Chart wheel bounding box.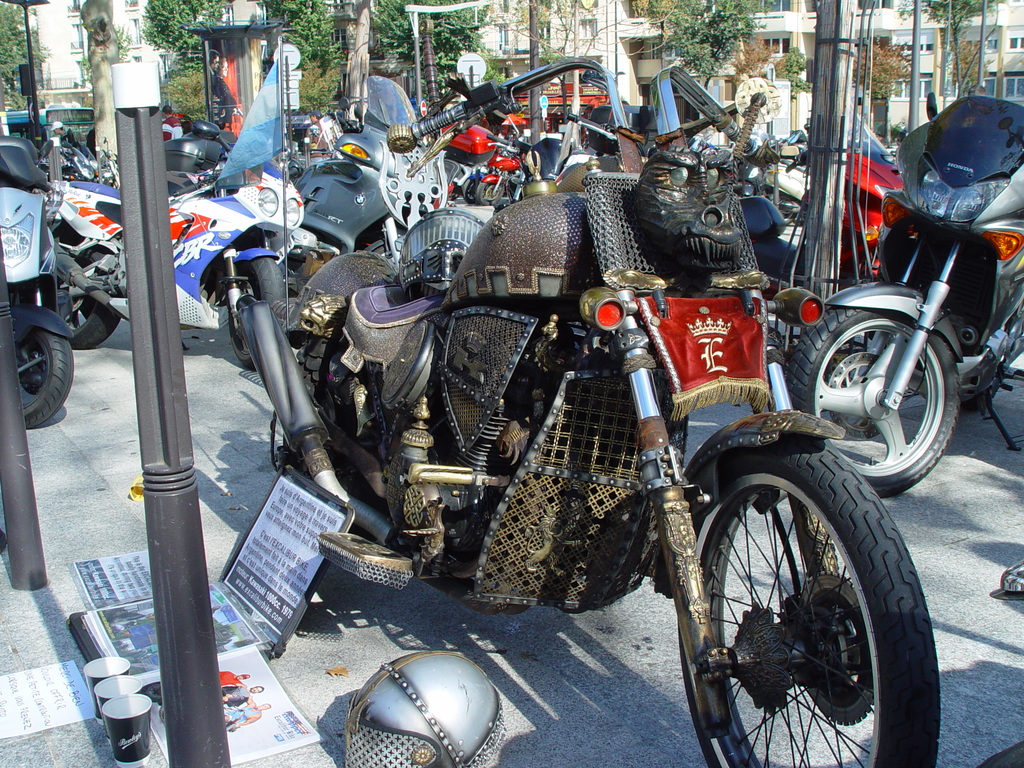
Charted: rect(461, 180, 479, 205).
